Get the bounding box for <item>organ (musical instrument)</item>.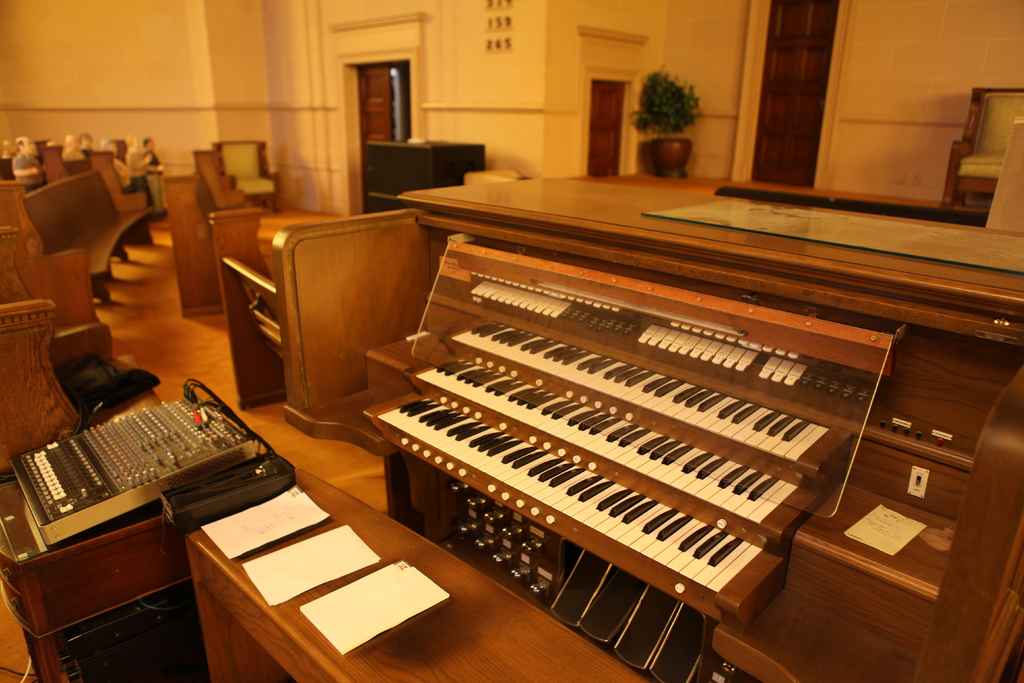
Rect(0, 373, 640, 682).
